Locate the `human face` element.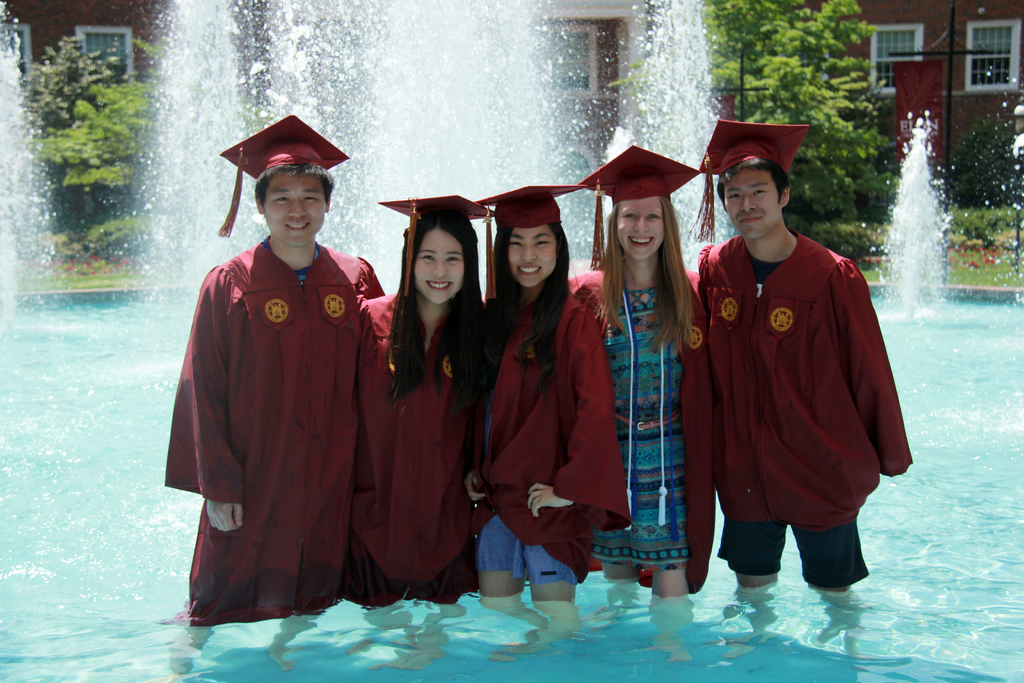
Element bbox: left=262, top=173, right=328, bottom=244.
